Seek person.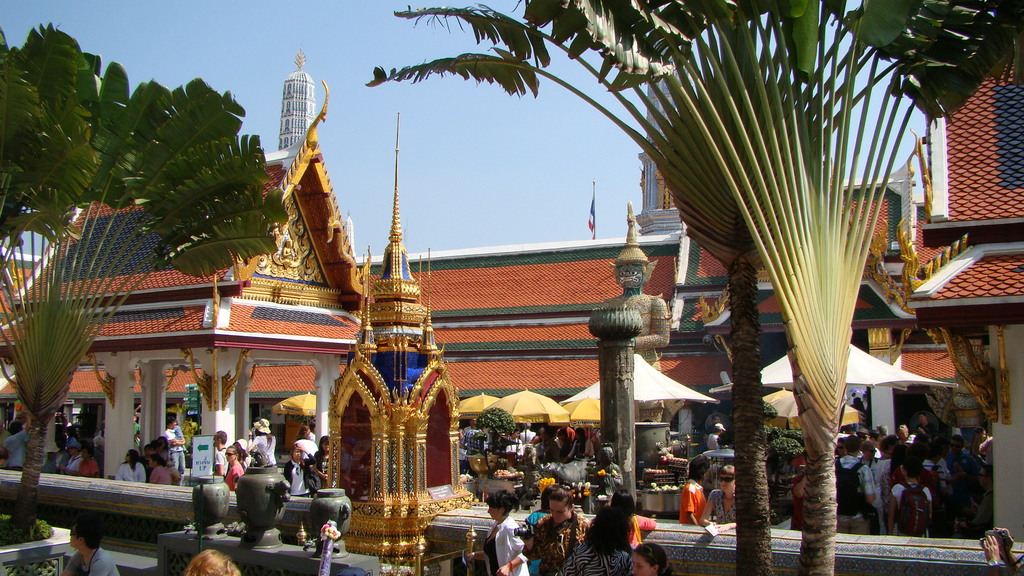
(295, 427, 319, 461).
